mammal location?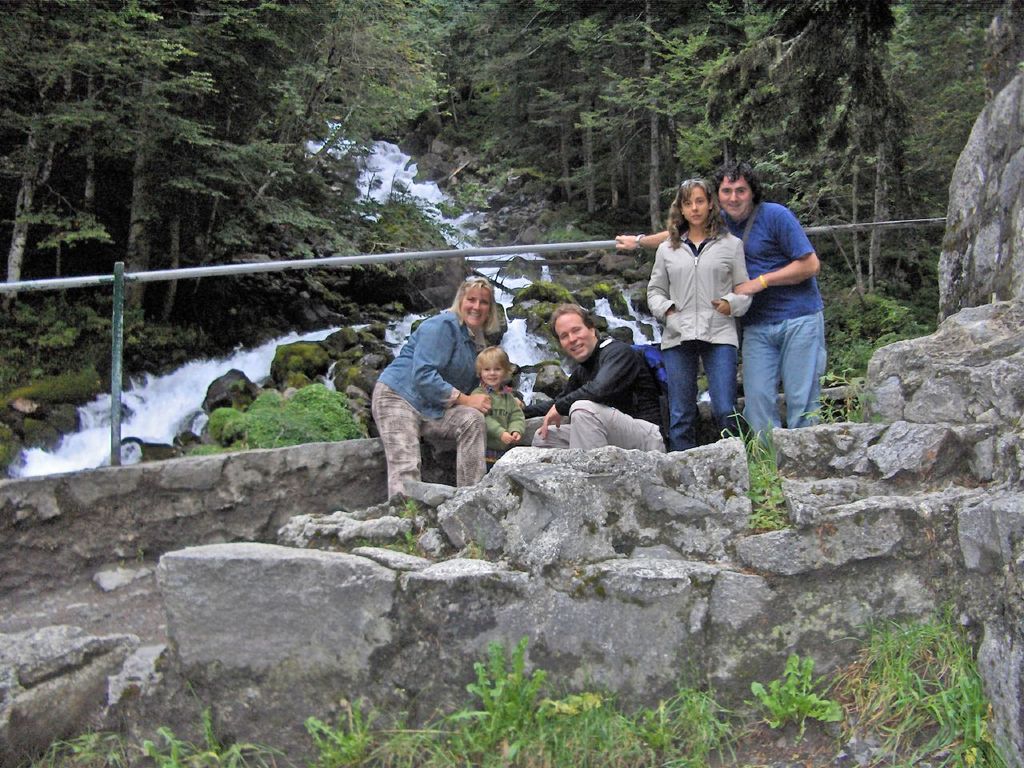
466, 344, 526, 466
